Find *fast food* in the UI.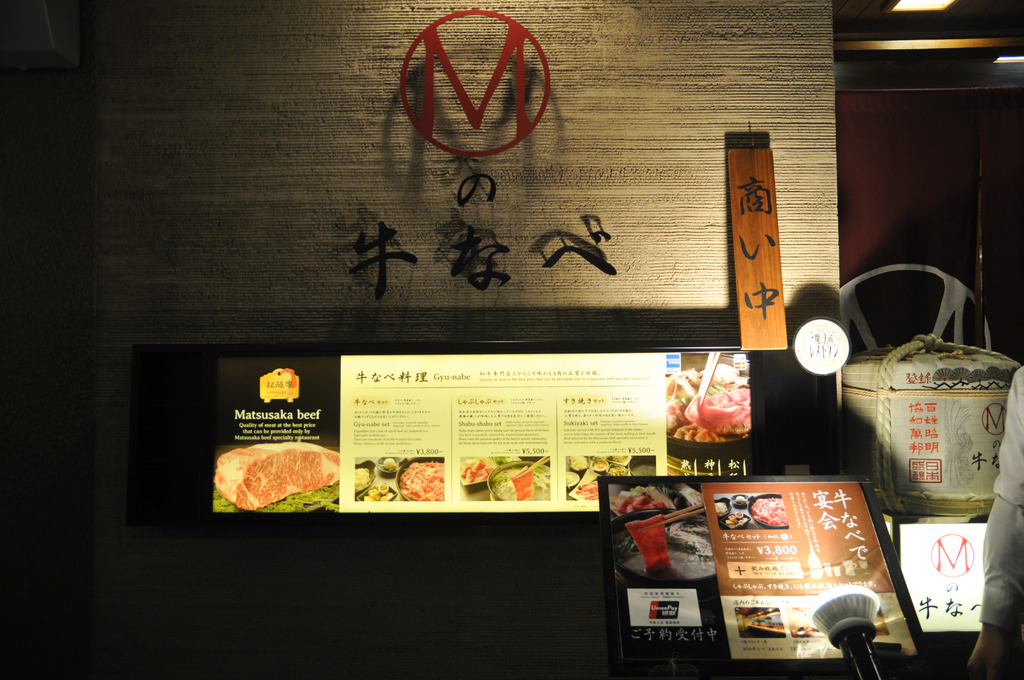
UI element at {"left": 750, "top": 495, "right": 788, "bottom": 530}.
